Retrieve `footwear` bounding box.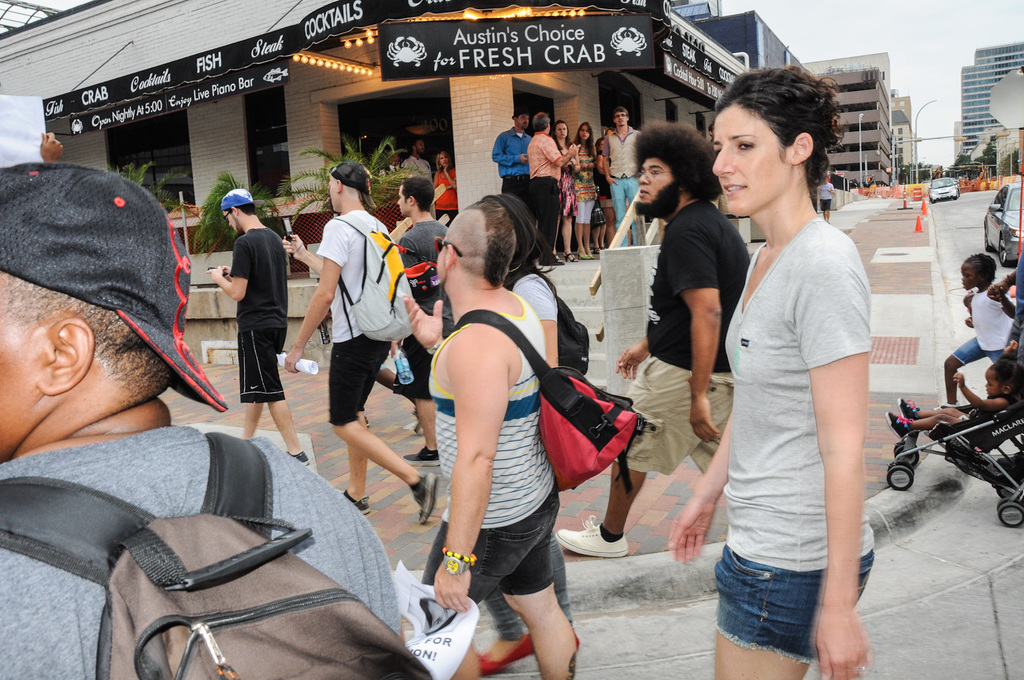
Bounding box: (576,246,585,259).
